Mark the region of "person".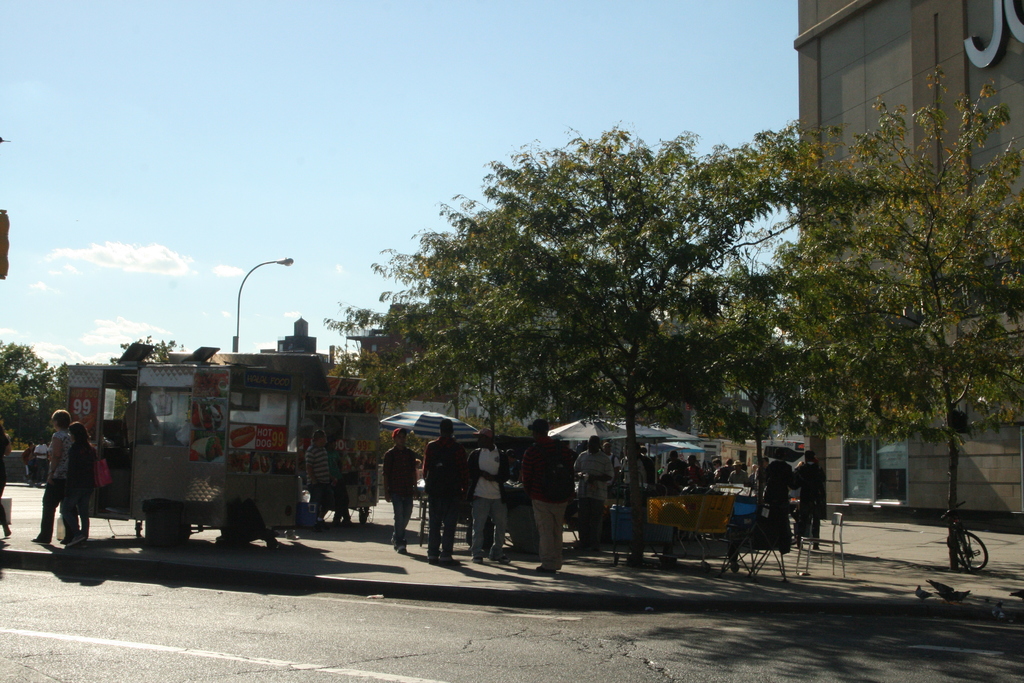
Region: [24,443,32,481].
